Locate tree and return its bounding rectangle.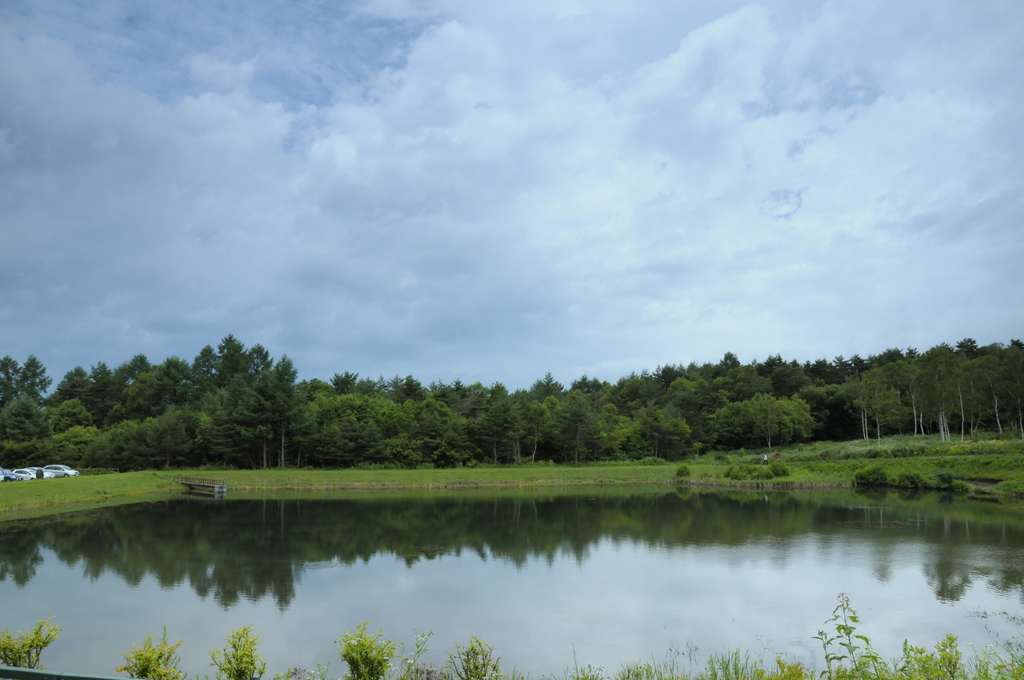
[748,352,804,407].
